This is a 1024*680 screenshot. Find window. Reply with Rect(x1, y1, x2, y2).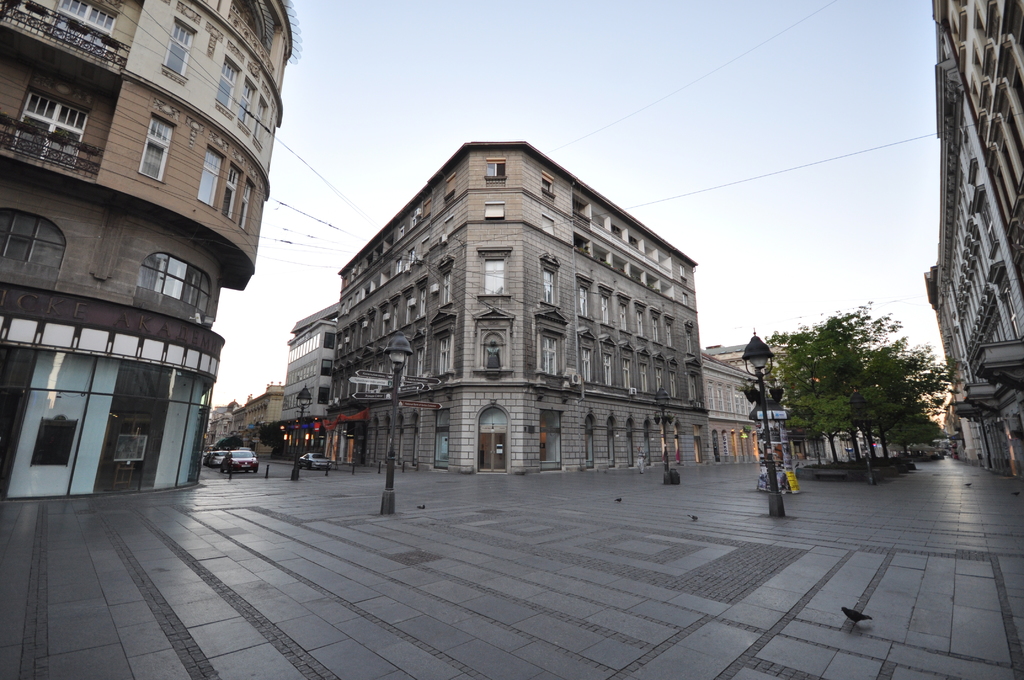
Rect(133, 111, 179, 182).
